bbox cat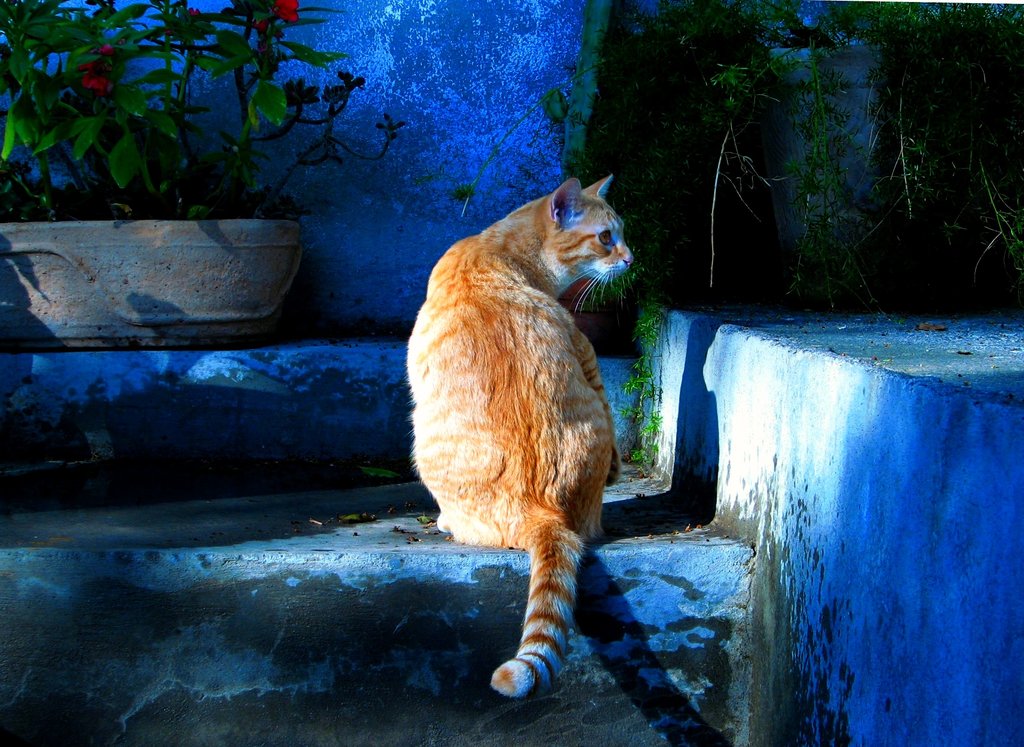
left=372, top=165, right=640, bottom=713
